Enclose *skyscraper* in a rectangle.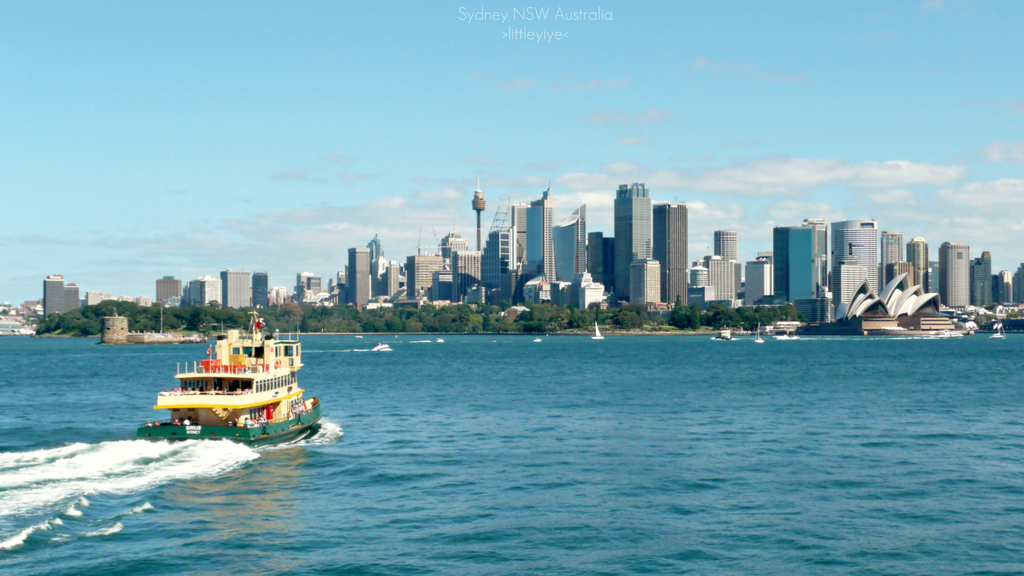
locate(445, 232, 463, 253).
